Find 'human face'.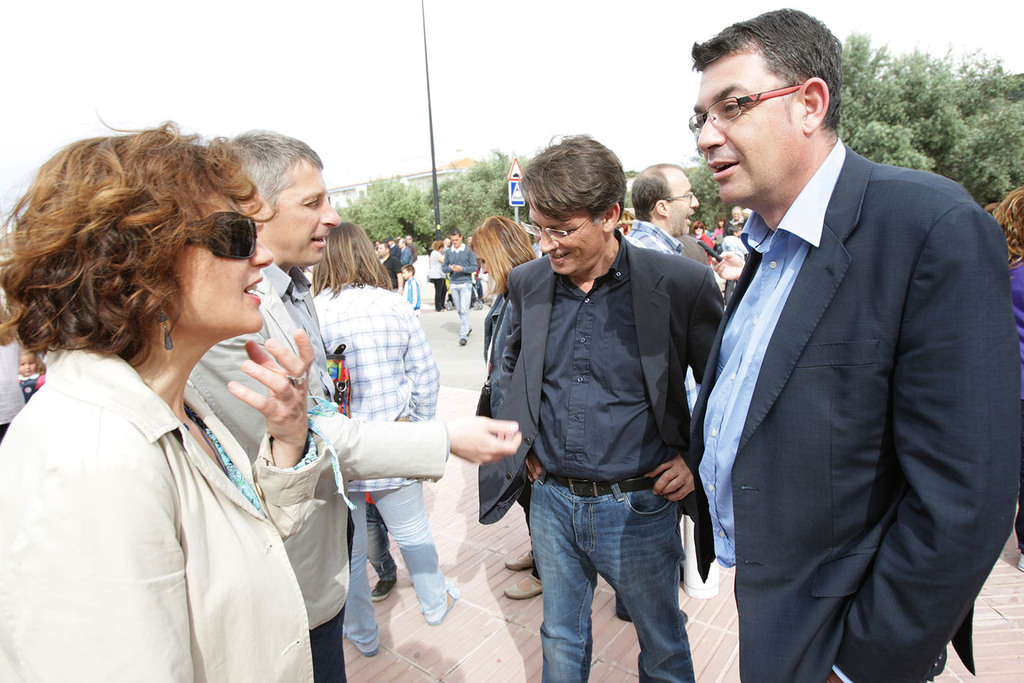
662:164:696:233.
